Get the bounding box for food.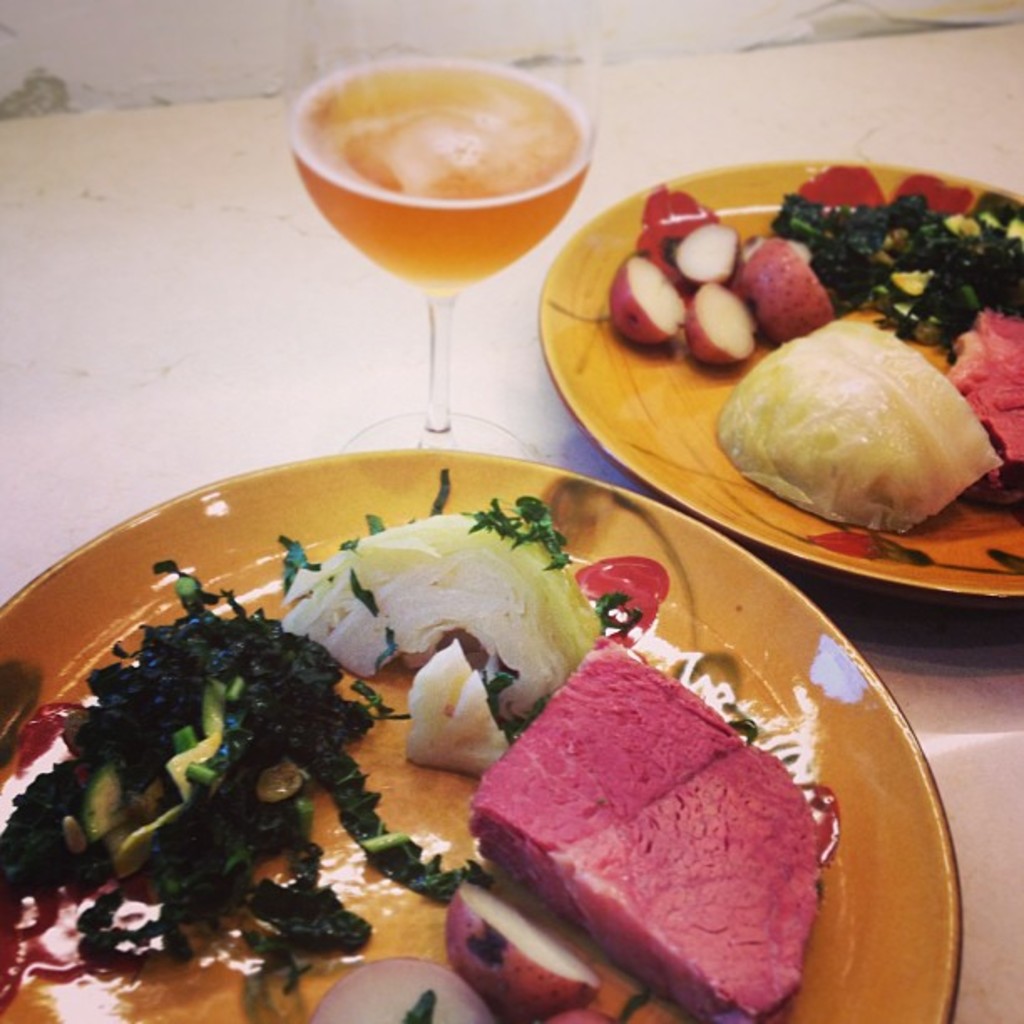
[x1=291, y1=509, x2=612, y2=768].
